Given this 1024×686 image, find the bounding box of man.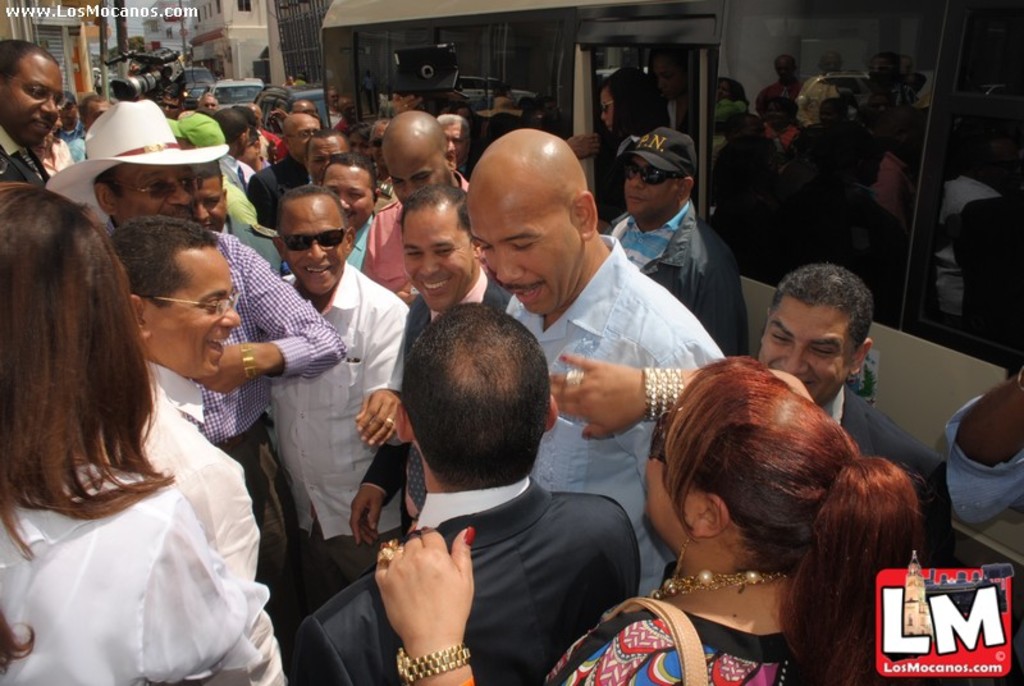
bbox=[0, 37, 67, 182].
